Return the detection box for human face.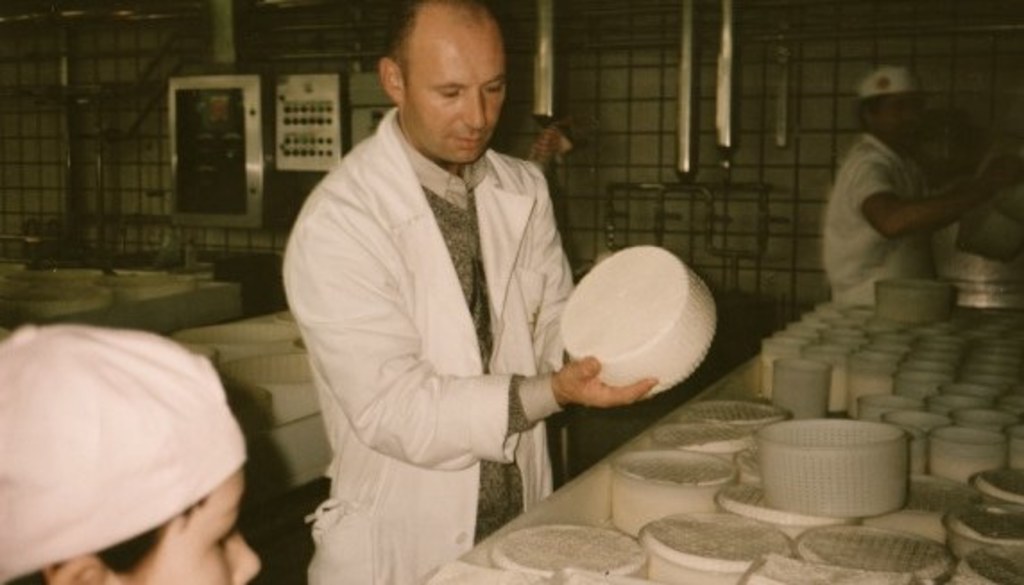
x1=127 y1=462 x2=261 y2=583.
